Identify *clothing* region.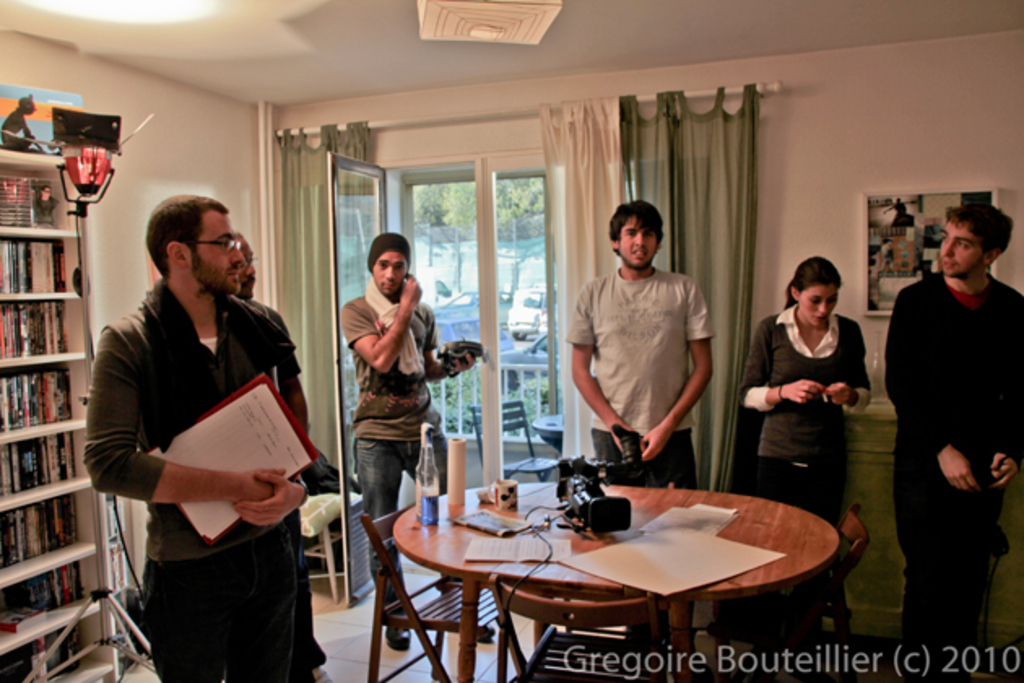
Region: 756, 449, 855, 533.
